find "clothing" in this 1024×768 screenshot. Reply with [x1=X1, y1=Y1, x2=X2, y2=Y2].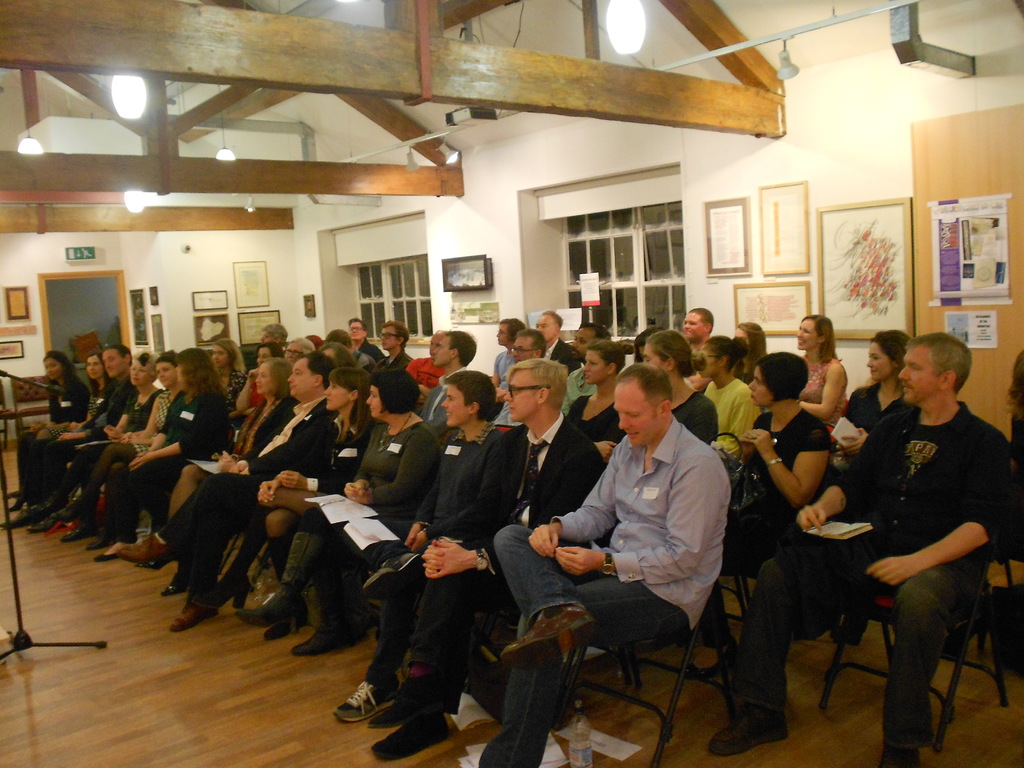
[x1=403, y1=402, x2=602, y2=685].
